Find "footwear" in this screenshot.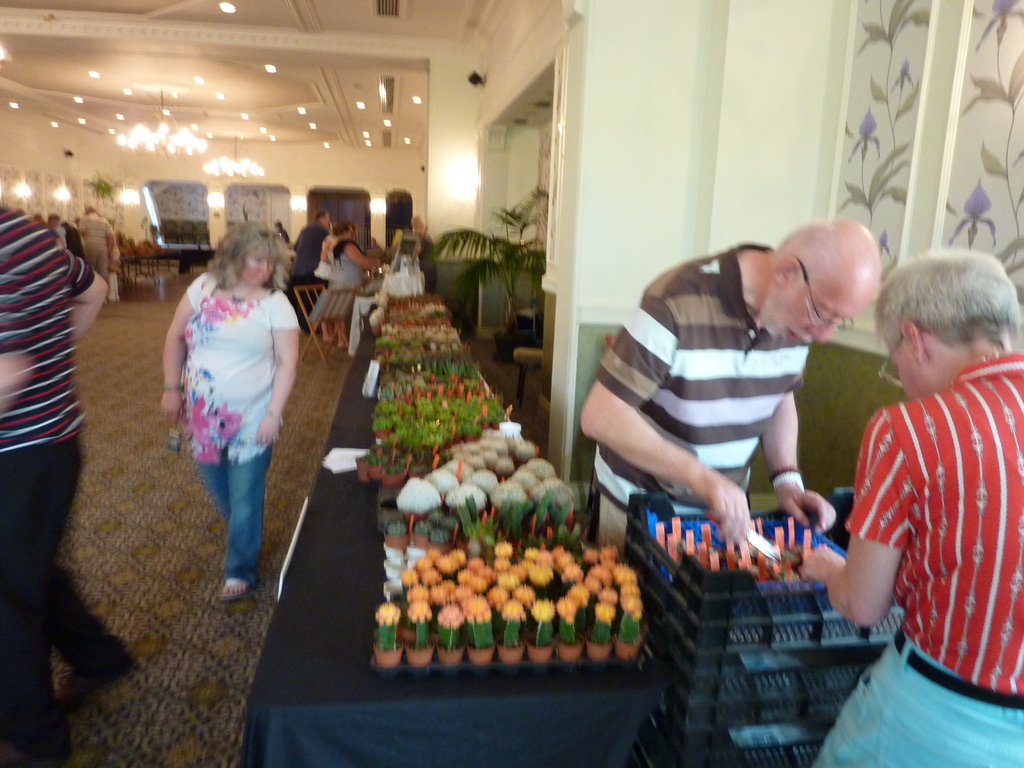
The bounding box for "footwear" is bbox=(219, 575, 251, 600).
